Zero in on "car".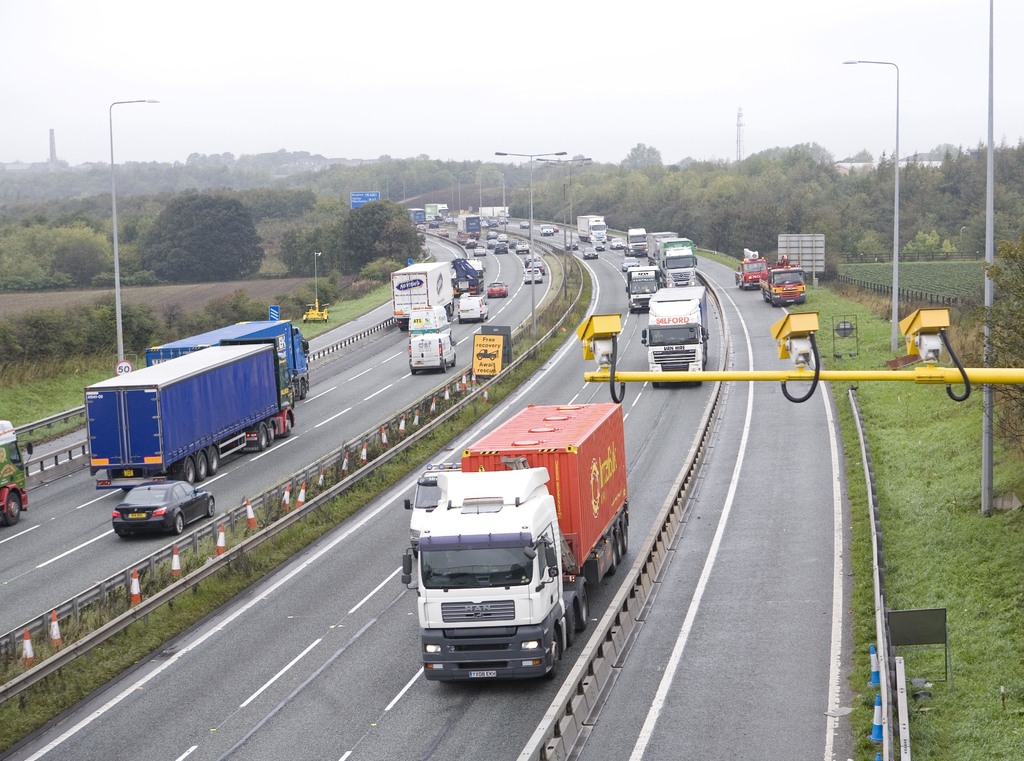
Zeroed in: (left=479, top=214, right=483, bottom=222).
